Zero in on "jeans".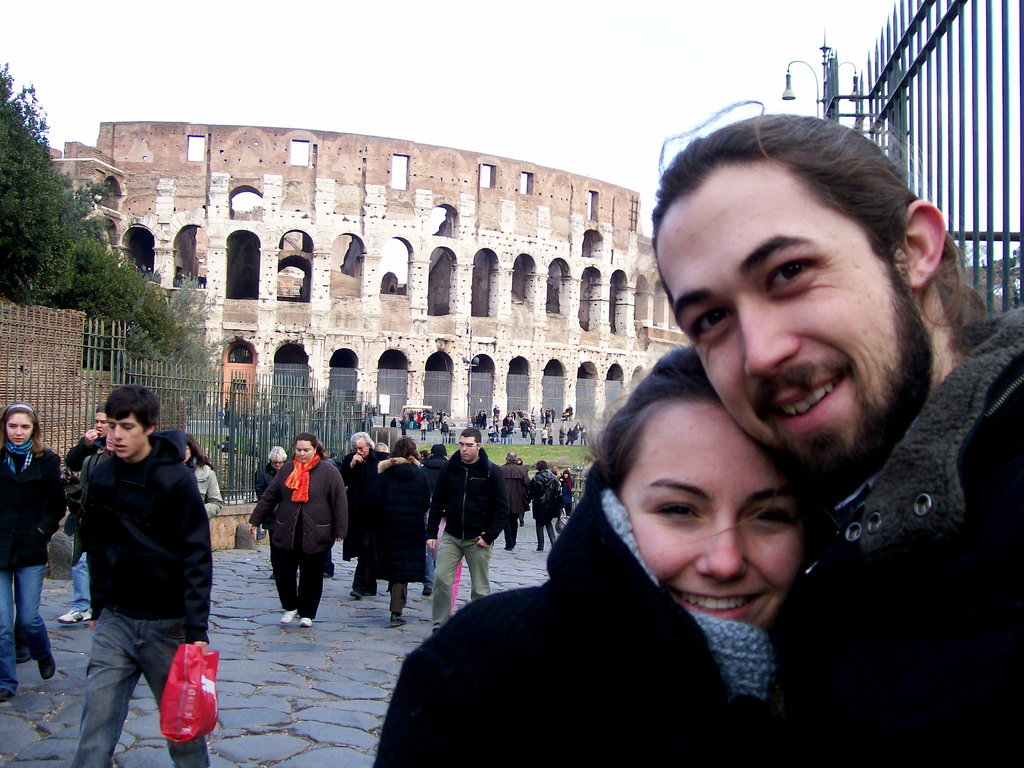
Zeroed in: [440,432,449,444].
